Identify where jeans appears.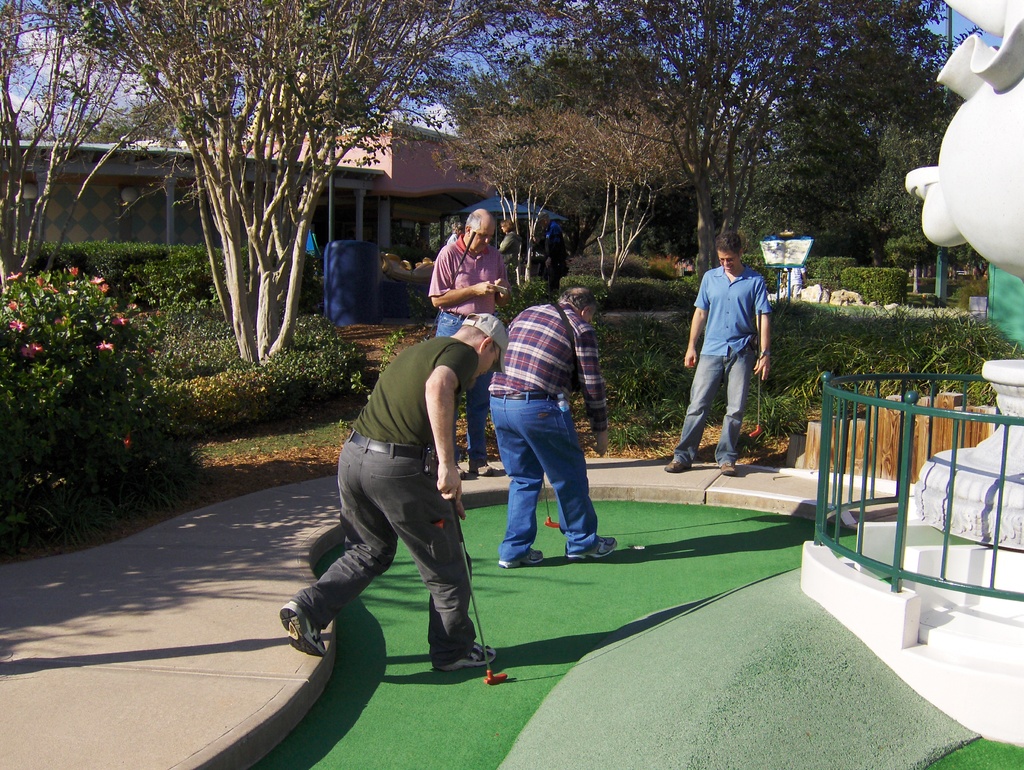
Appears at detection(489, 392, 600, 559).
